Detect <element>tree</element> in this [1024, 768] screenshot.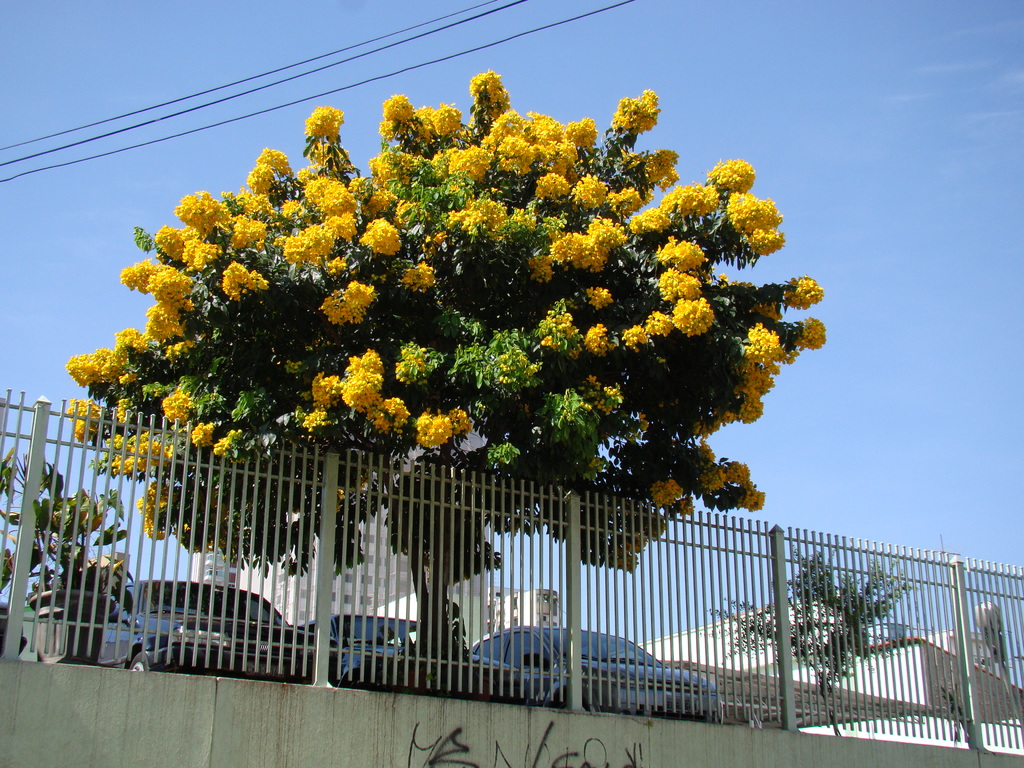
Detection: BBox(700, 542, 912, 750).
